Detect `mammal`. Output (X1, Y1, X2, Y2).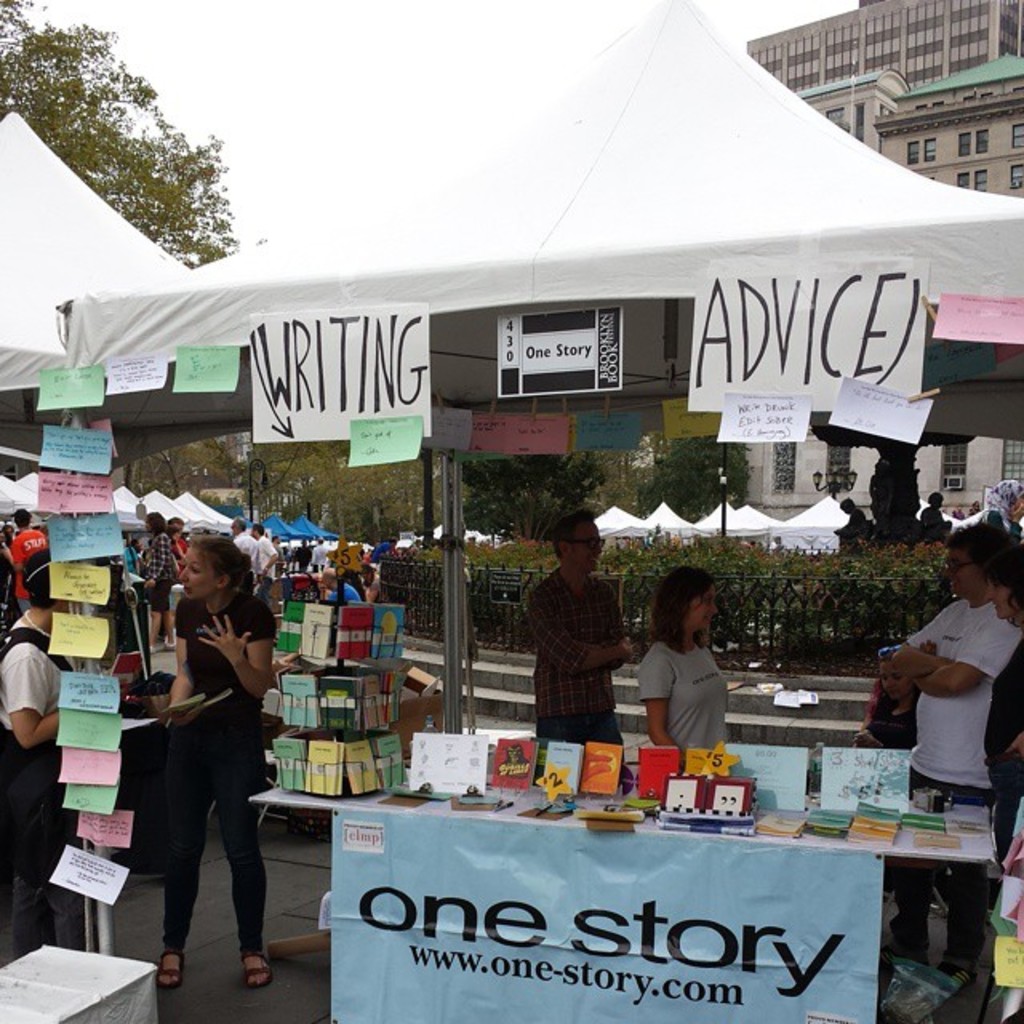
(925, 494, 957, 534).
